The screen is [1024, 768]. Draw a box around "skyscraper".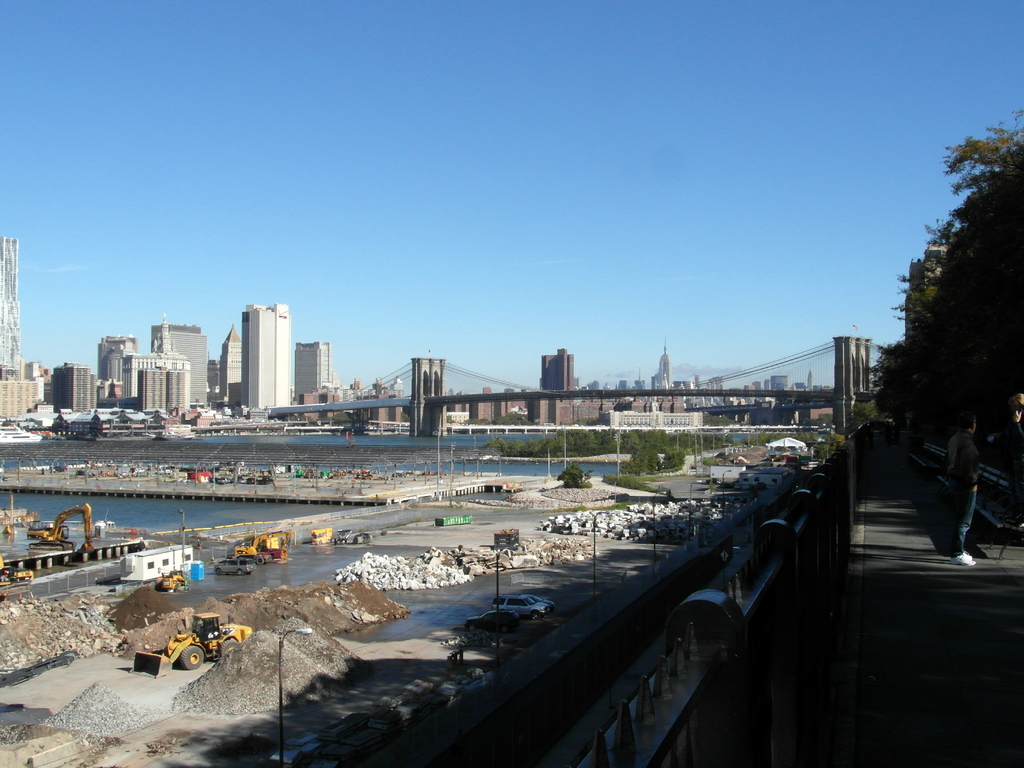
Rect(123, 342, 210, 423).
